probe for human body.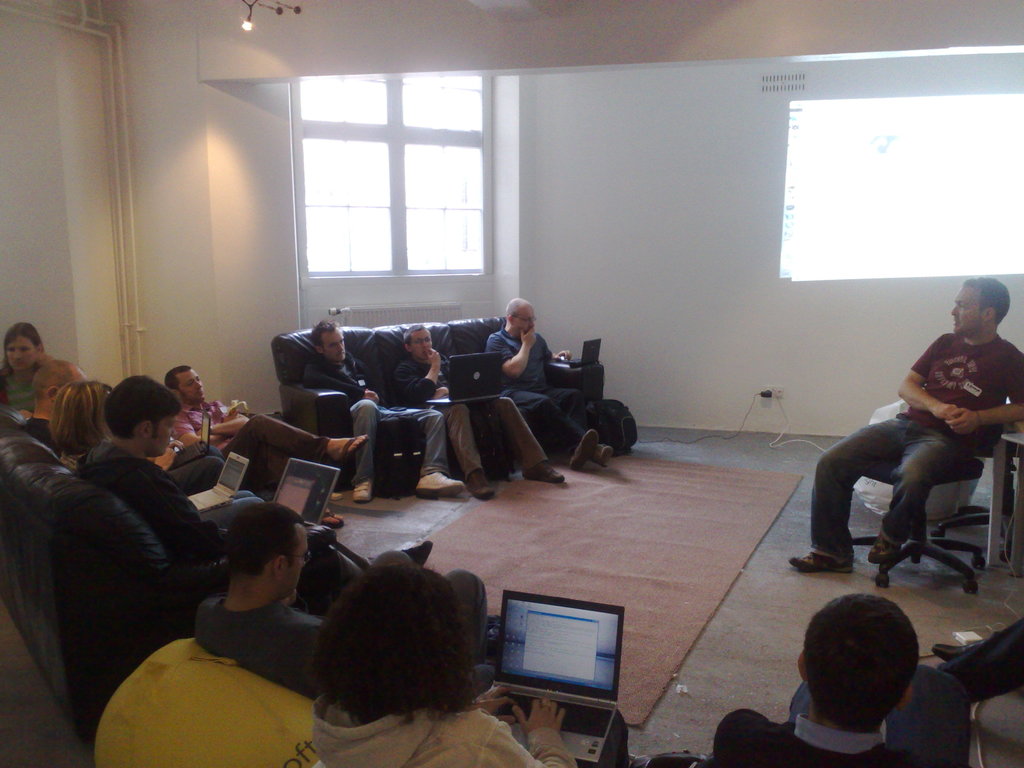
Probe result: crop(192, 588, 491, 701).
